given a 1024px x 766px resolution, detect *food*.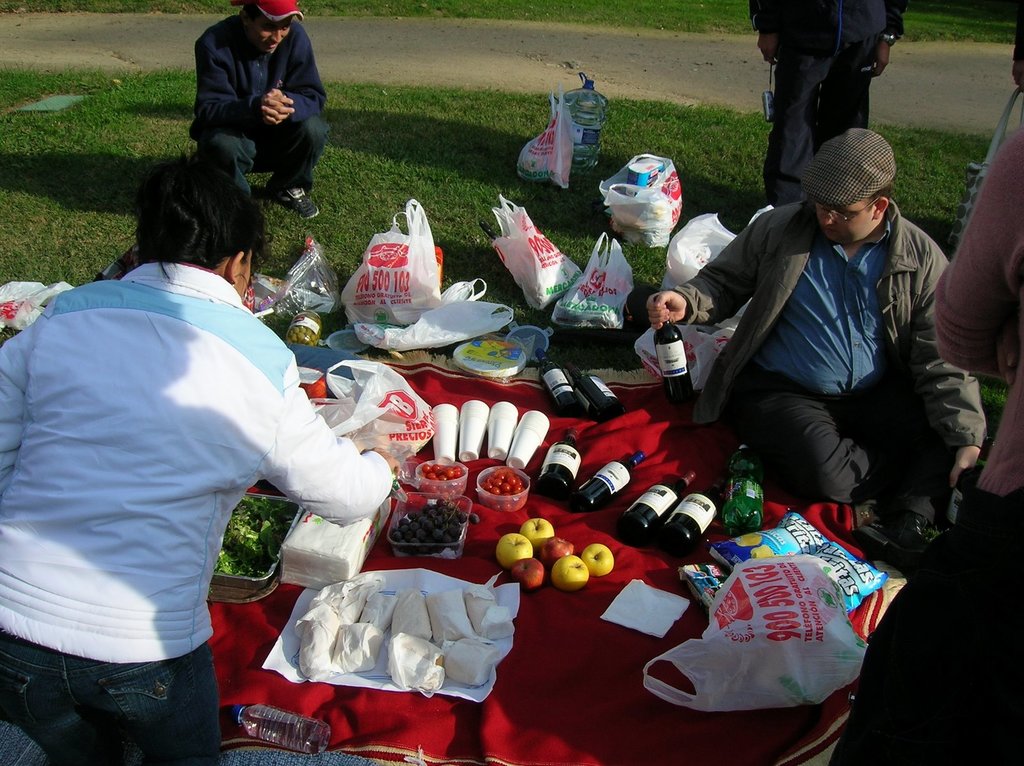
select_region(216, 495, 296, 578).
